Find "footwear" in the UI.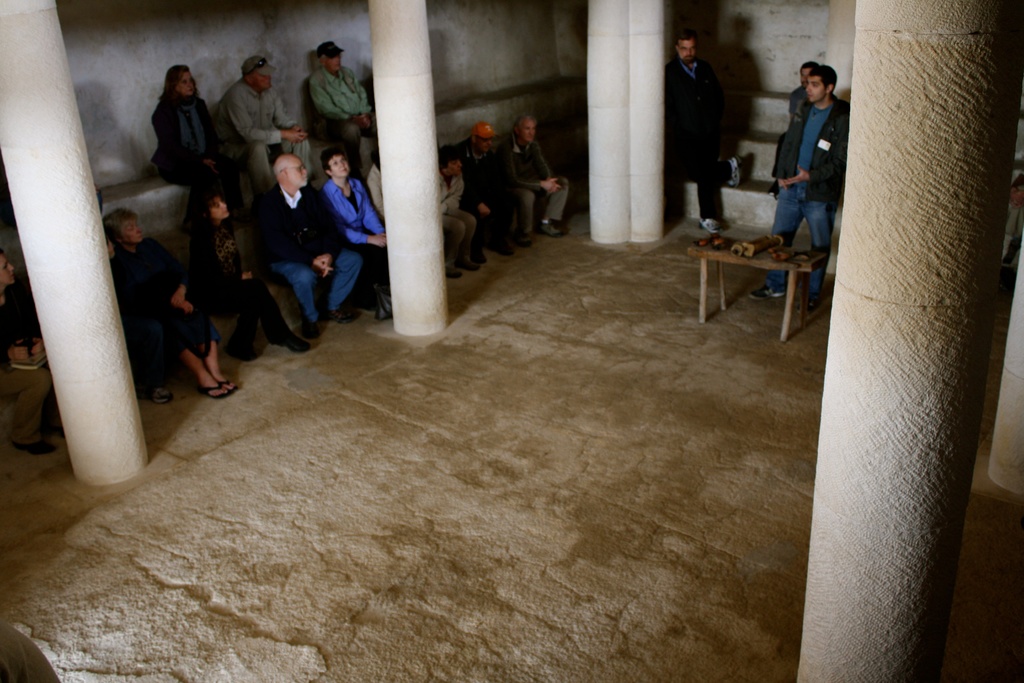
UI element at bbox=(728, 154, 740, 188).
